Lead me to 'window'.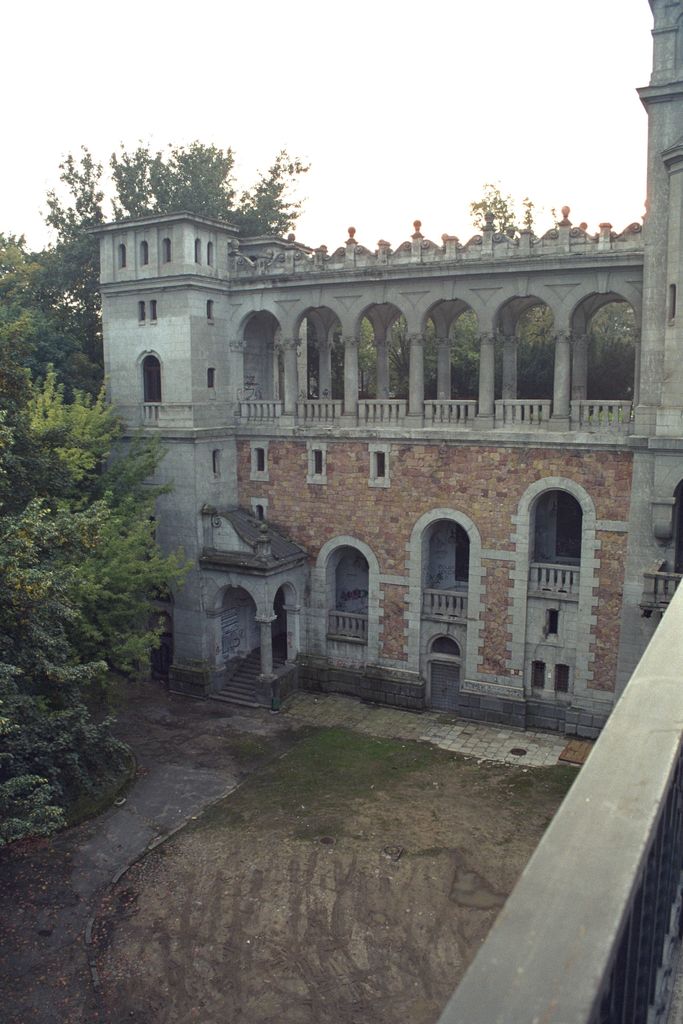
Lead to [141, 349, 166, 406].
